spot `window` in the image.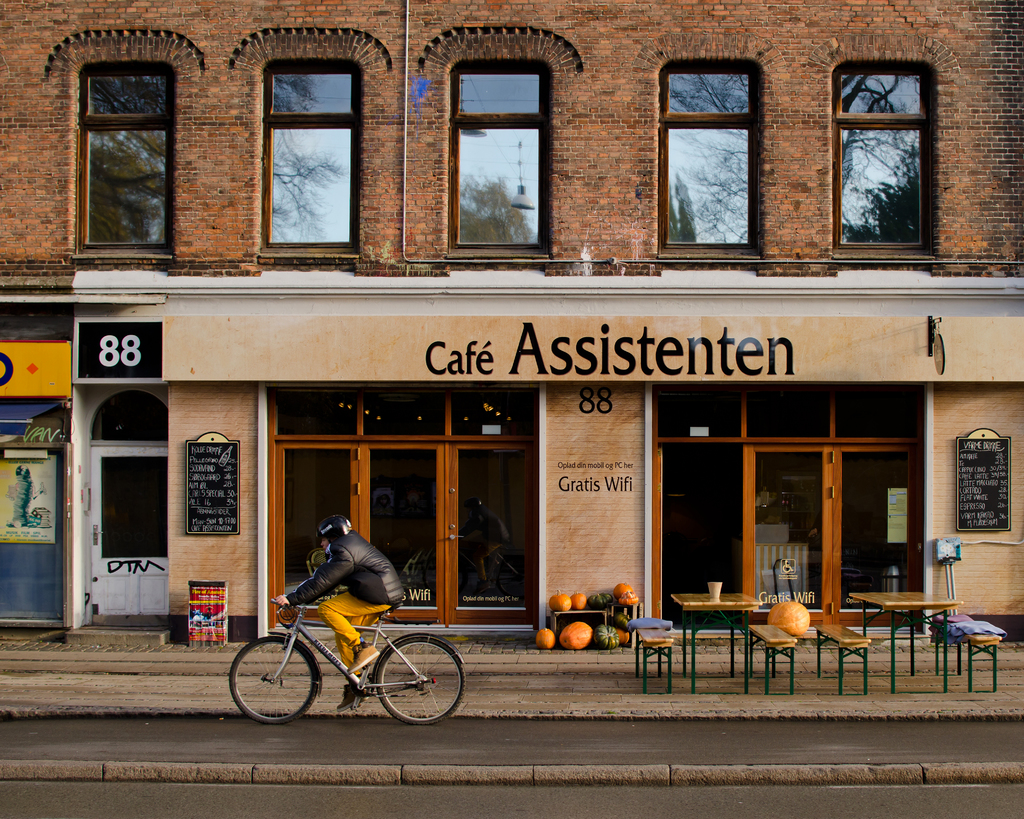
`window` found at bbox=(828, 52, 942, 271).
